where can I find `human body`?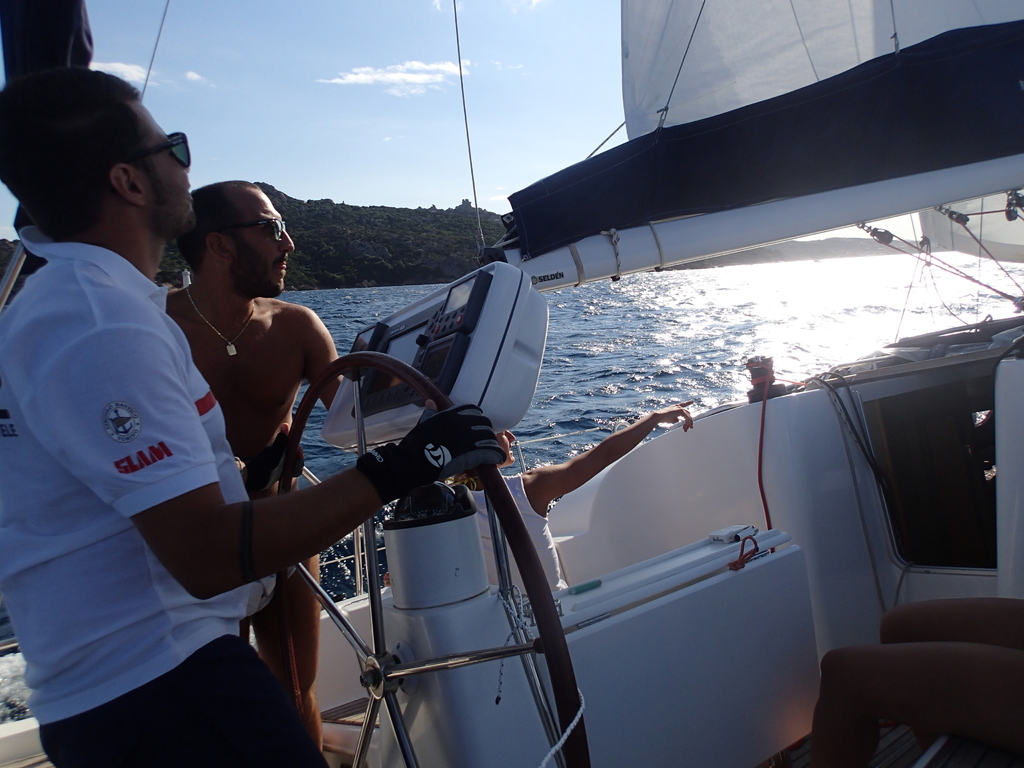
You can find it at bbox=[0, 64, 496, 747].
